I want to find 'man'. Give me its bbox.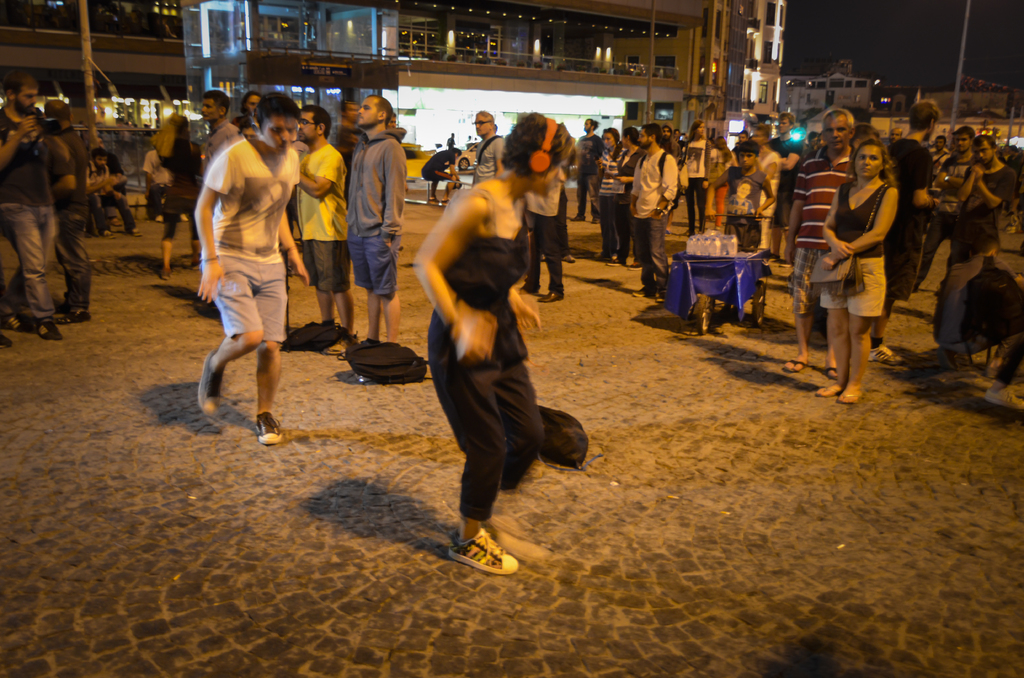
l=420, t=147, r=462, b=203.
